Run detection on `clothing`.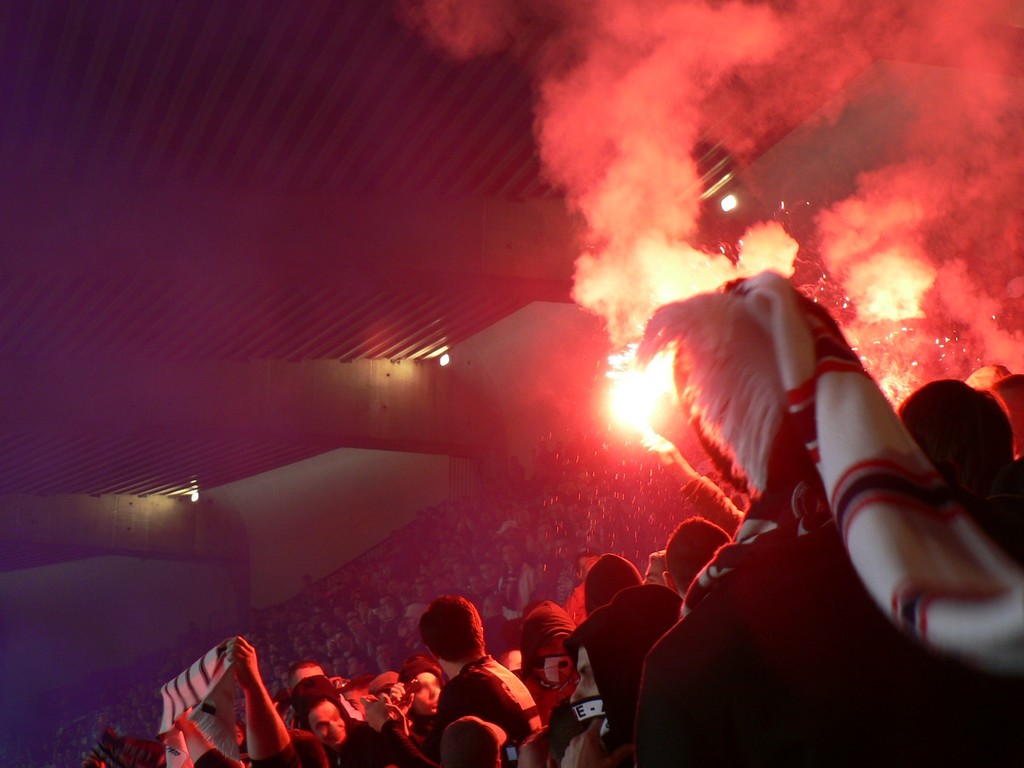
Result: (x1=323, y1=716, x2=427, y2=767).
